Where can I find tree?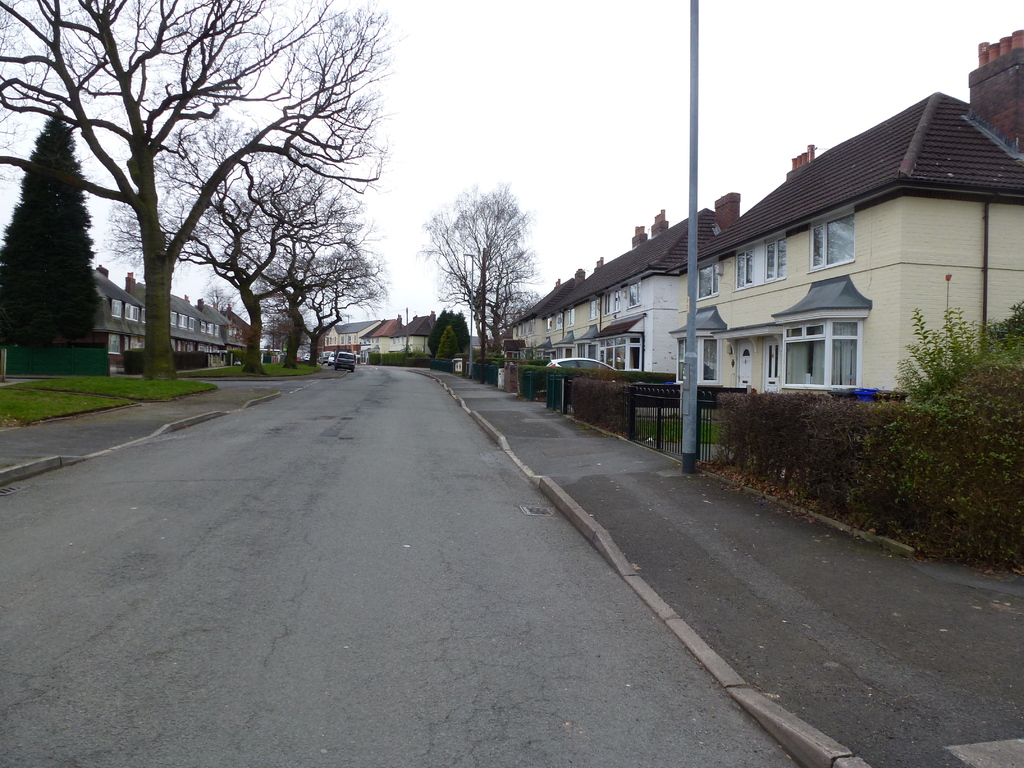
You can find it at (x1=107, y1=107, x2=372, y2=372).
